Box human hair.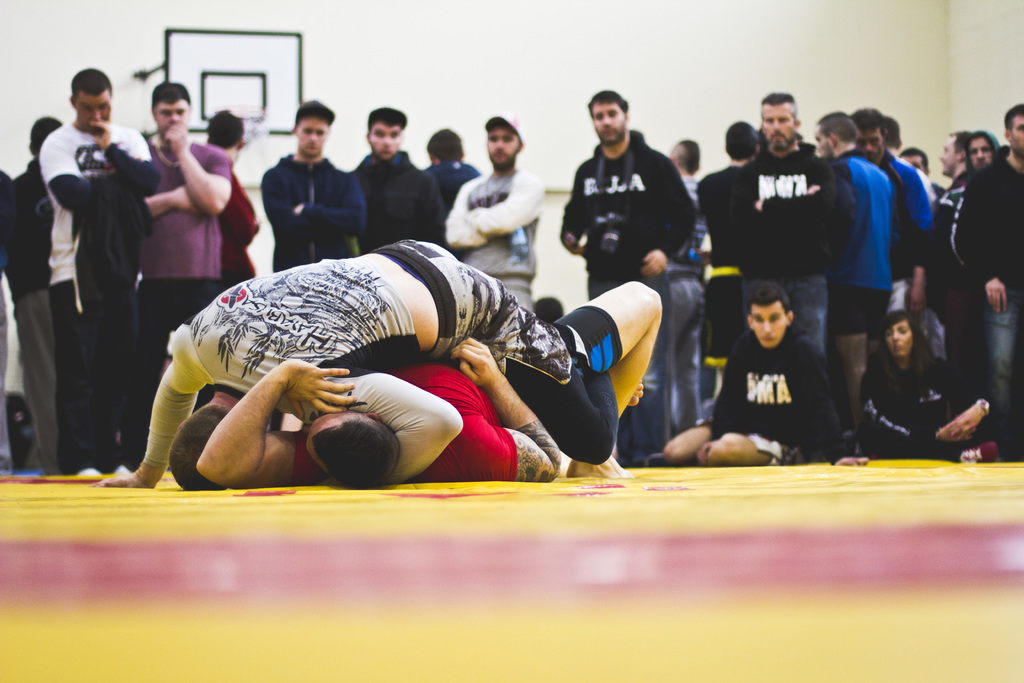
{"left": 897, "top": 147, "right": 927, "bottom": 169}.
